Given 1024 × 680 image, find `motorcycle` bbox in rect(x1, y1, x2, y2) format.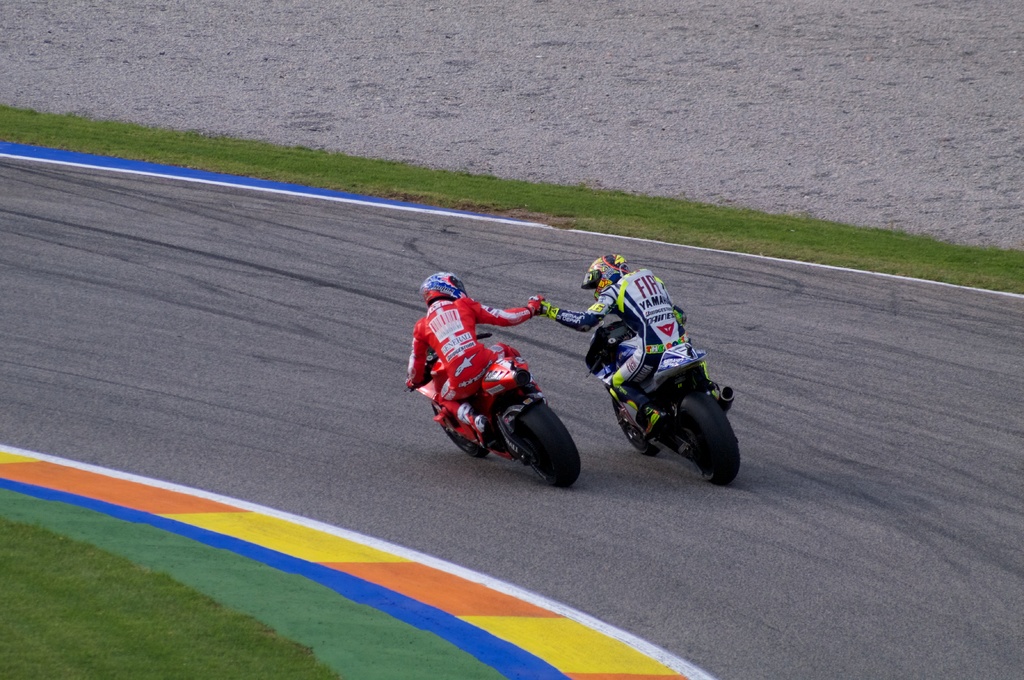
rect(409, 303, 588, 486).
